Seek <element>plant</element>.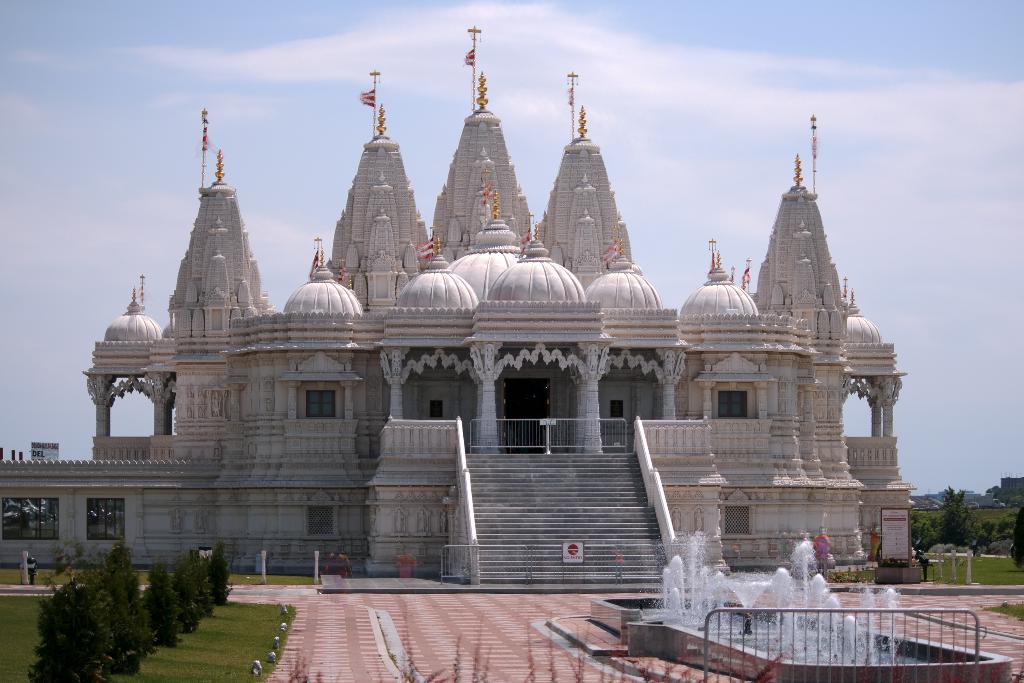
[left=975, top=599, right=1023, bottom=628].
